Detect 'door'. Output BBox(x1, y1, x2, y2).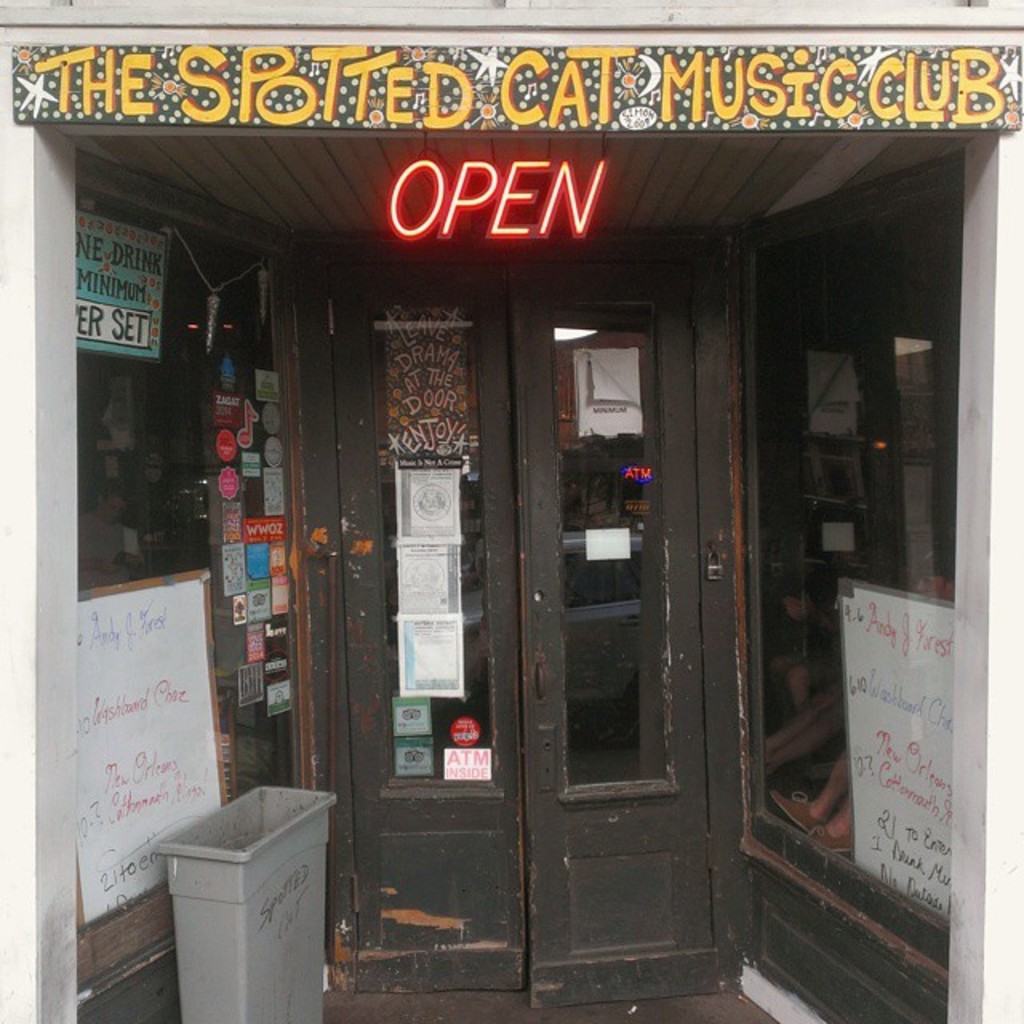
BBox(186, 123, 786, 962).
